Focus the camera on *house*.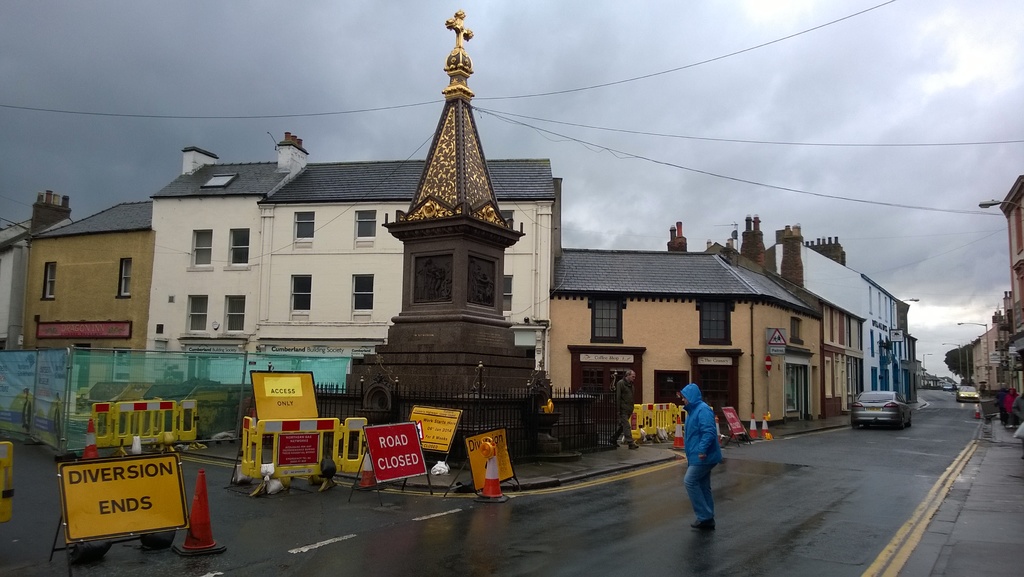
Focus region: crop(0, 208, 35, 362).
